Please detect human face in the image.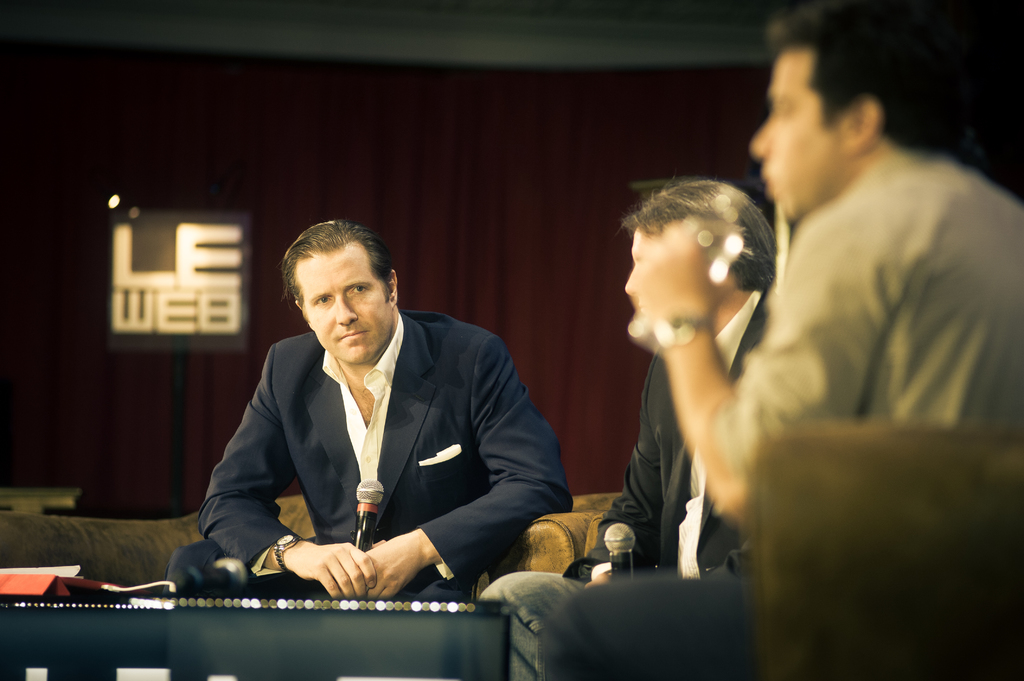
<region>621, 228, 661, 307</region>.
